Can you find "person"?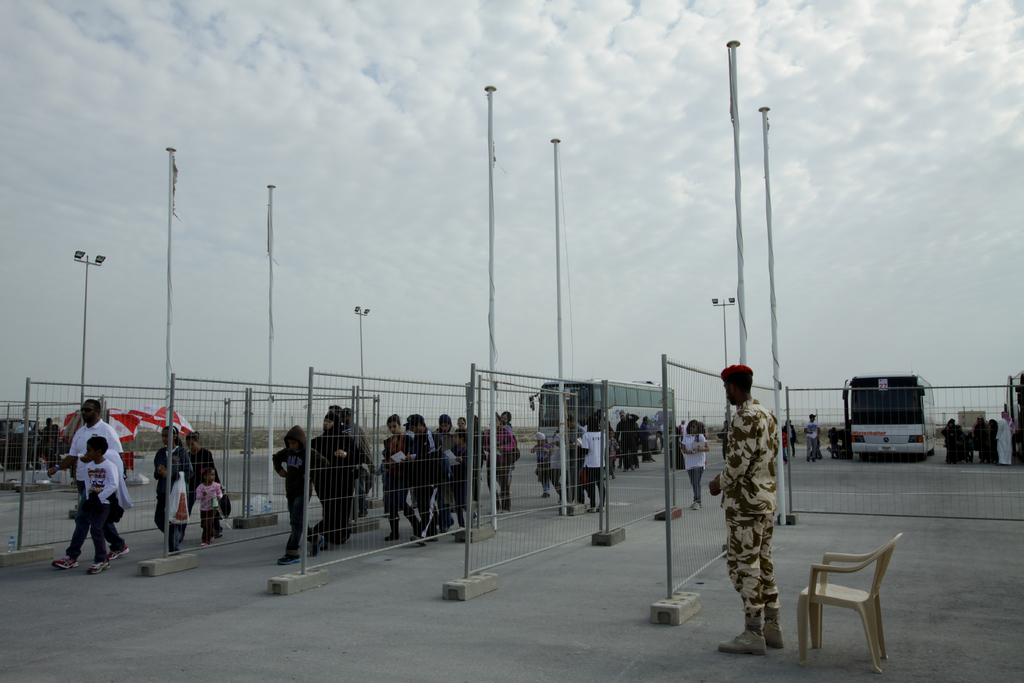
Yes, bounding box: [x1=782, y1=418, x2=798, y2=456].
